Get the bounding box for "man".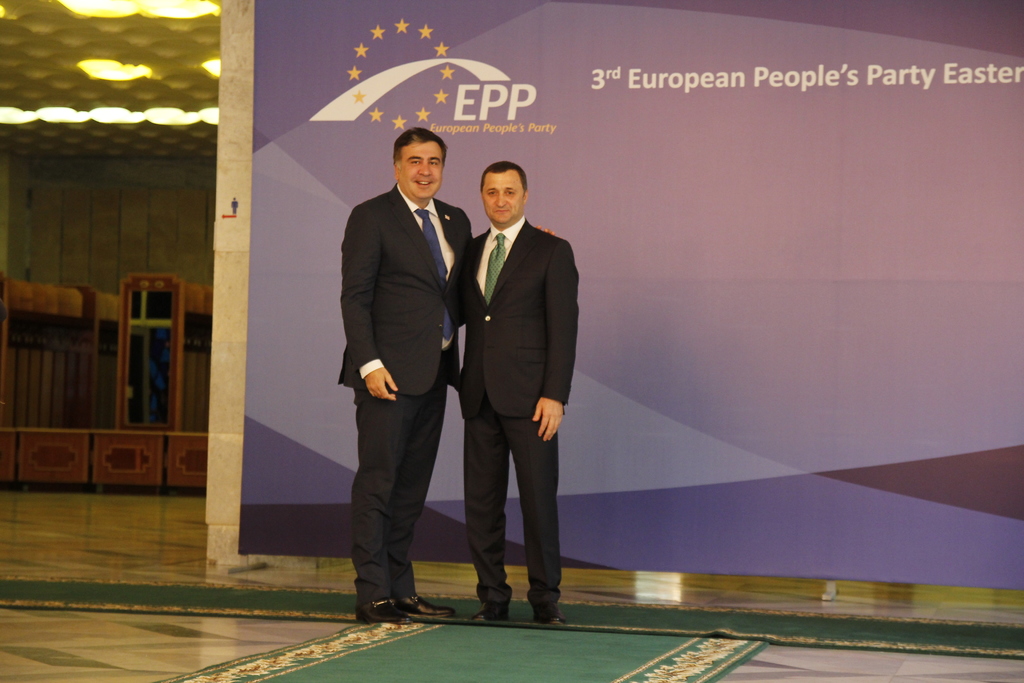
340/129/552/625.
